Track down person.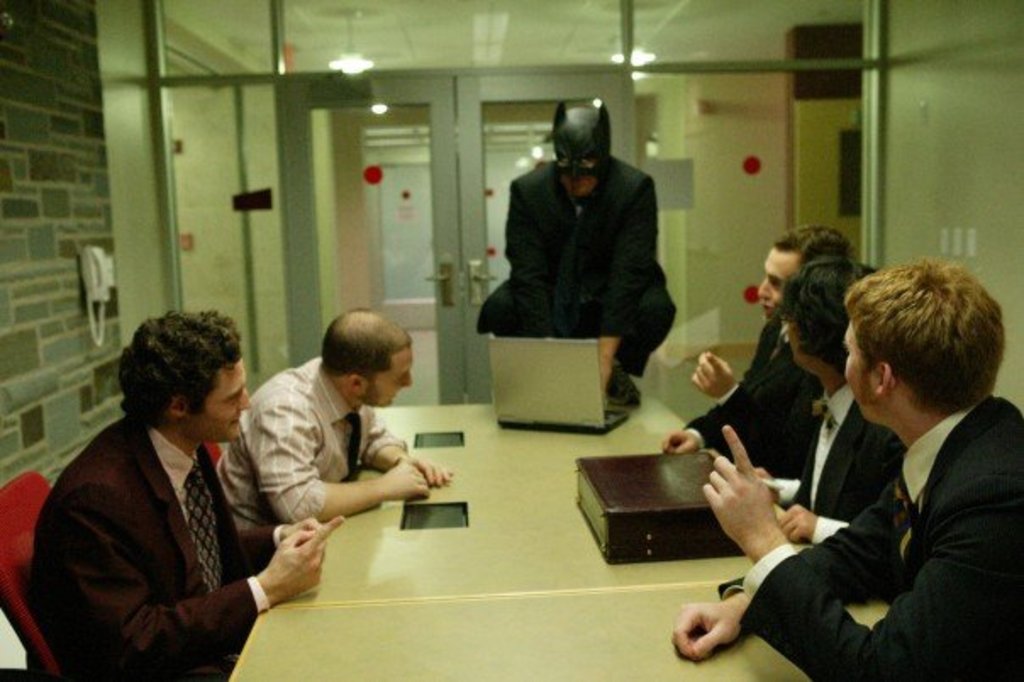
Tracked to 668/263/904/528.
